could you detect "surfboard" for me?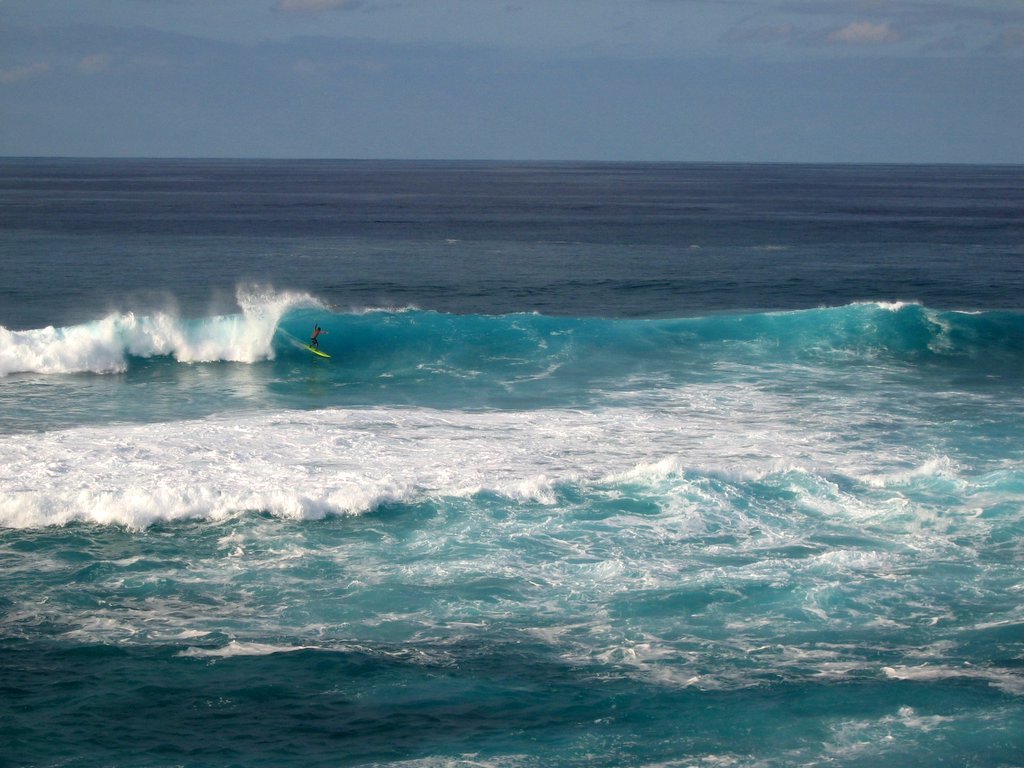
Detection result: 296/343/332/357.
